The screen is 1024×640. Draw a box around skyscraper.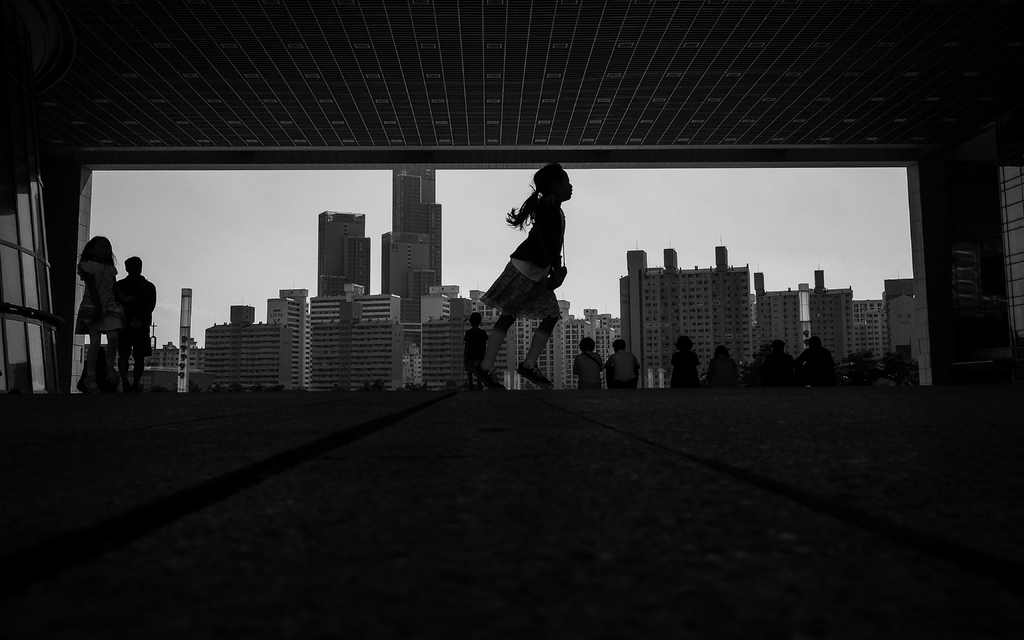
left=468, top=287, right=520, bottom=385.
